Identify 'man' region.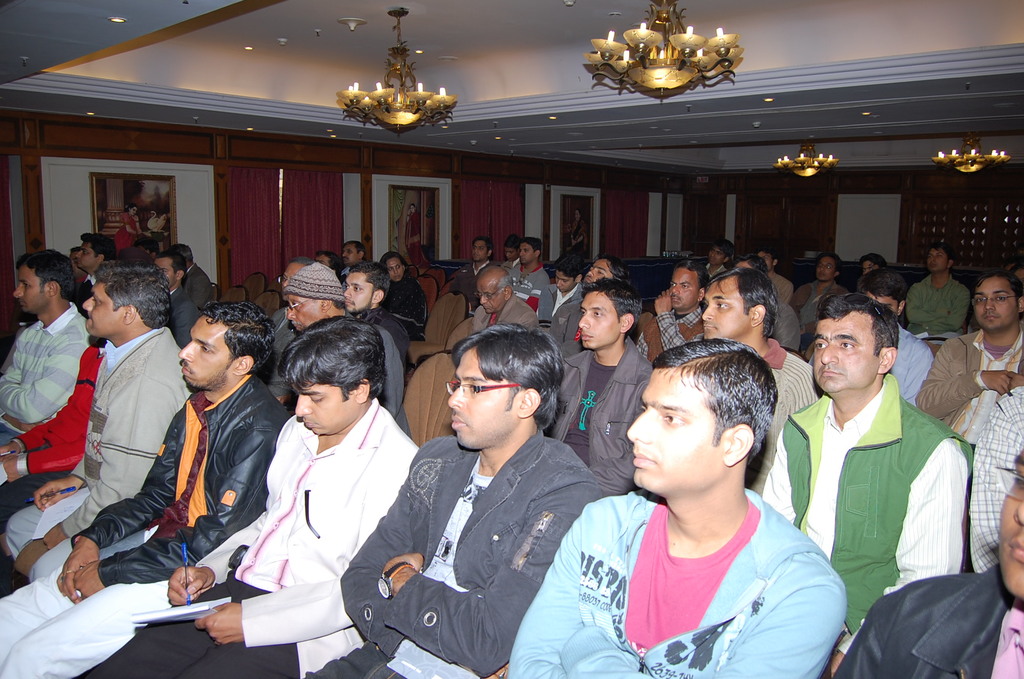
Region: [755,250,798,311].
